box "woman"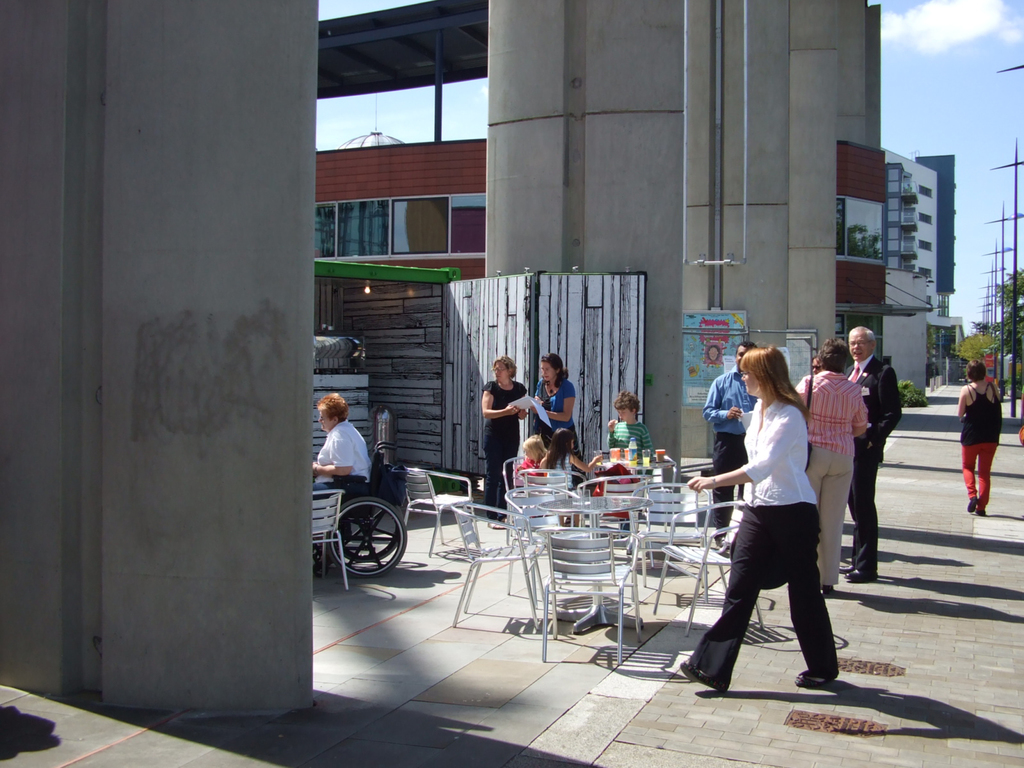
x1=957 y1=360 x2=1002 y2=520
